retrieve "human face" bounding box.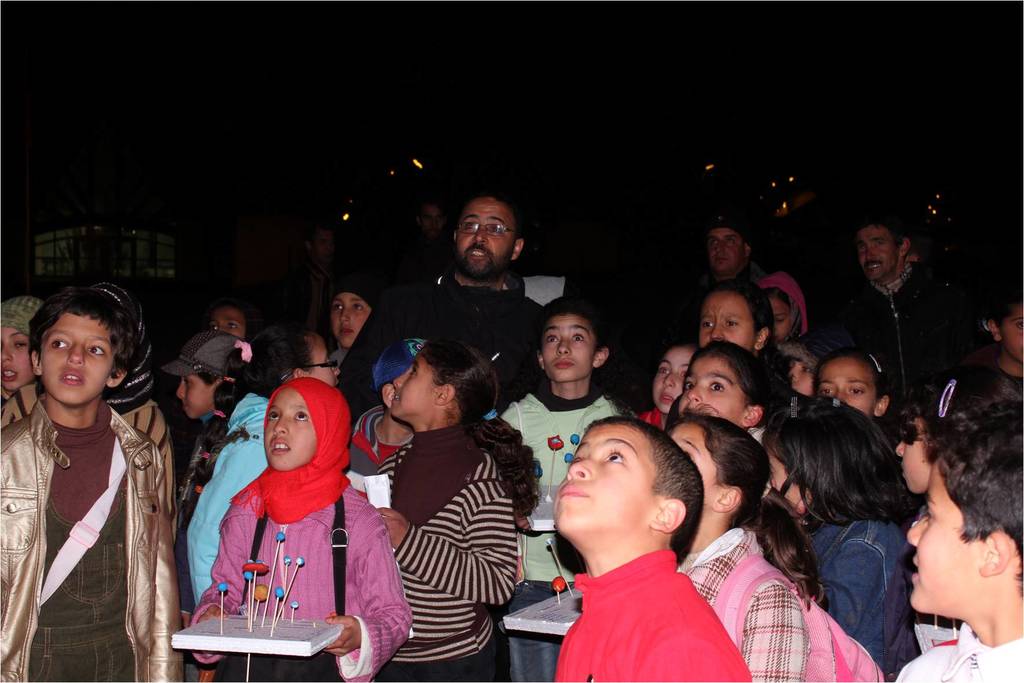
Bounding box: <box>883,416,942,495</box>.
